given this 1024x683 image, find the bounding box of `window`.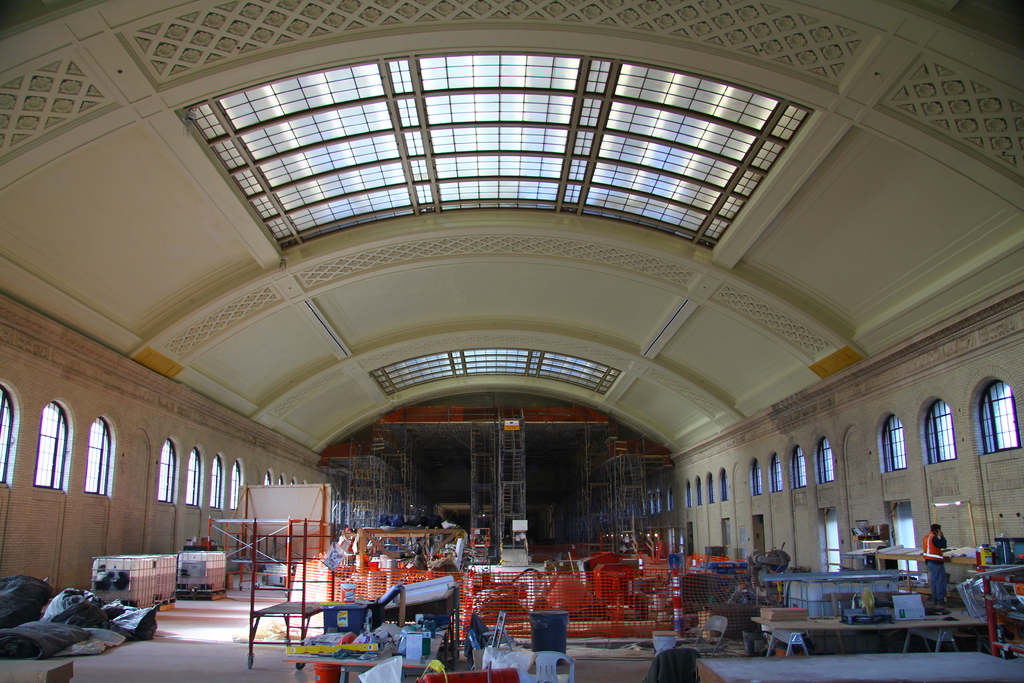
detection(86, 416, 109, 492).
